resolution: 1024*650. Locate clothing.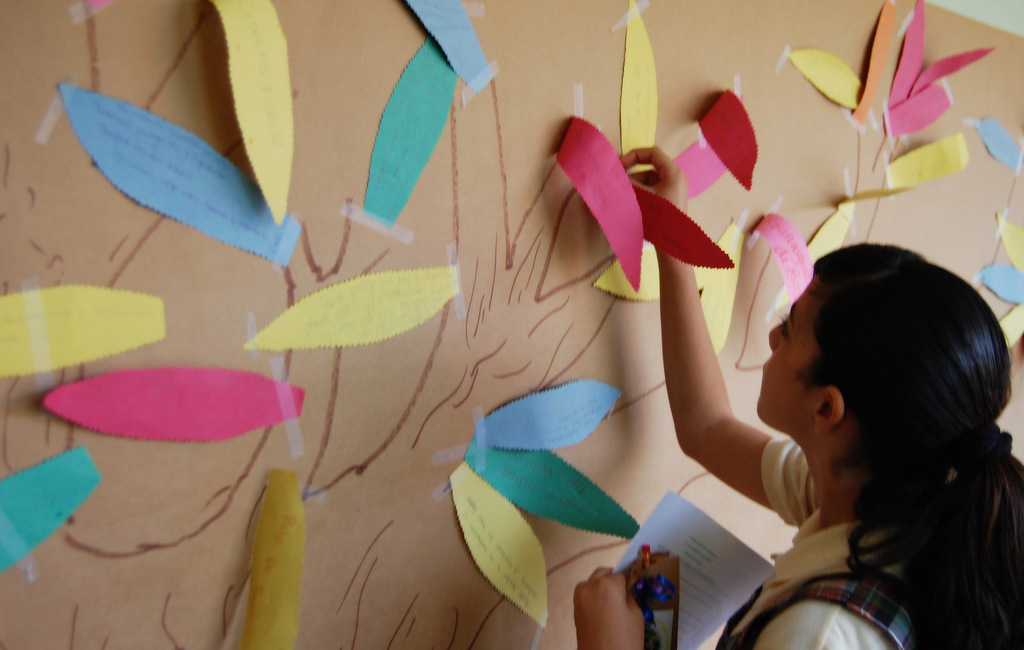
x1=695, y1=429, x2=925, y2=649.
